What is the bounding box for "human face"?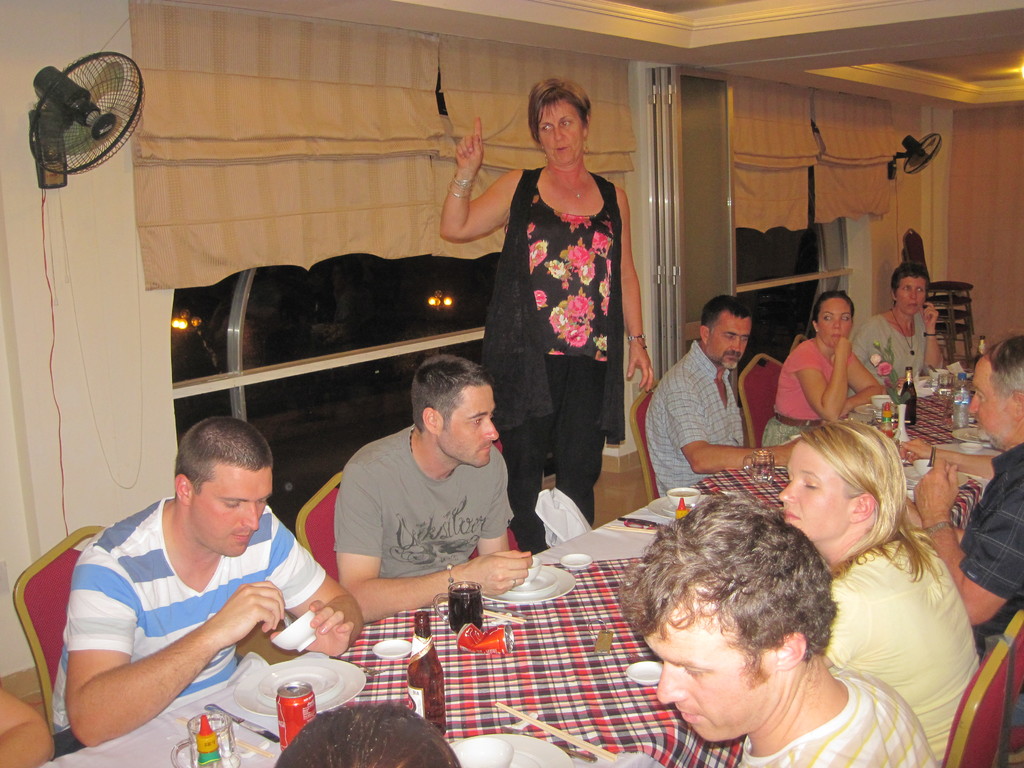
detection(817, 301, 856, 349).
